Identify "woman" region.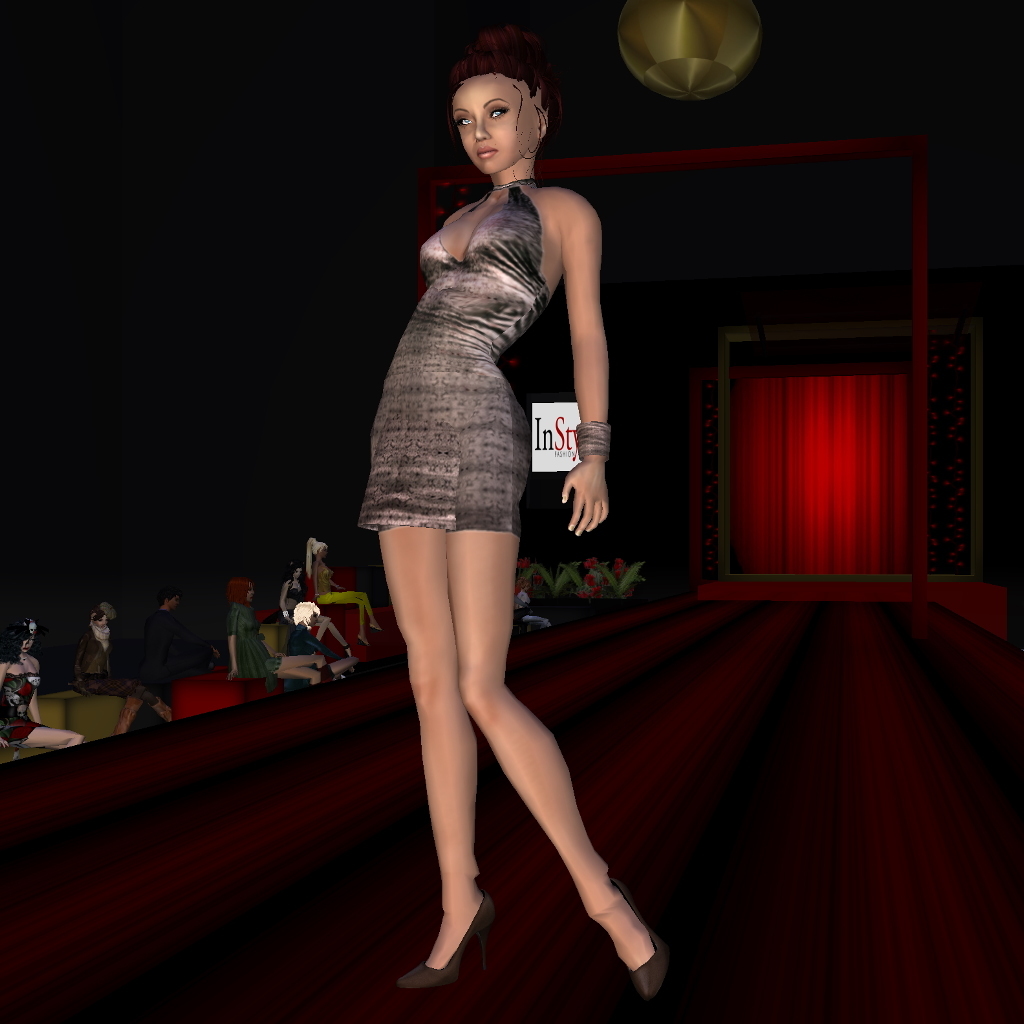
Region: [357,111,638,1022].
